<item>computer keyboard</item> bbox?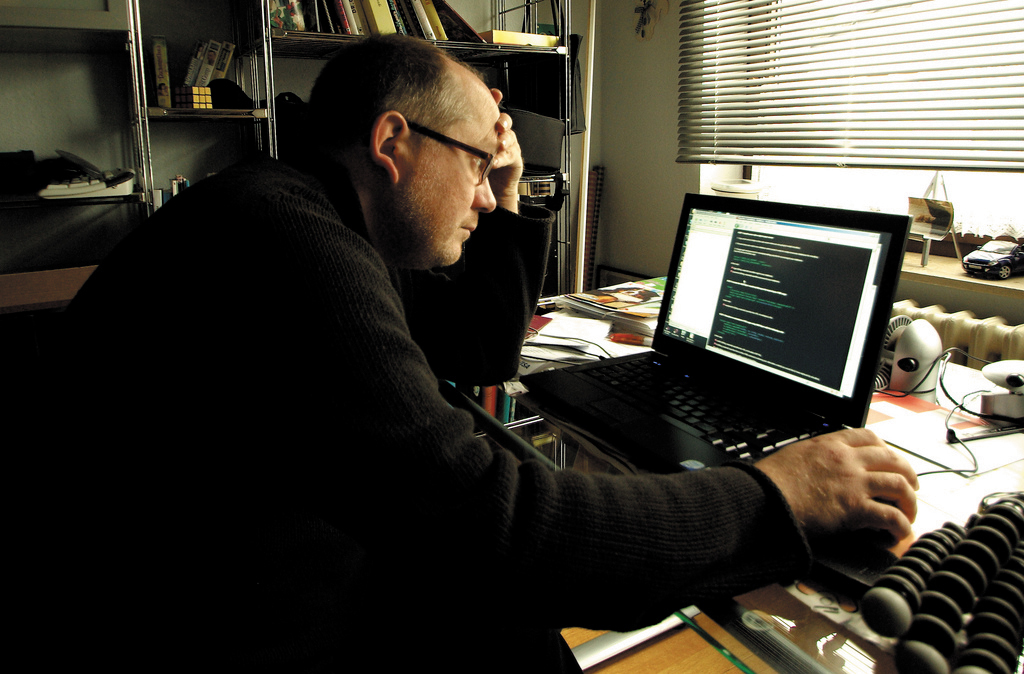
x1=570, y1=352, x2=829, y2=464
